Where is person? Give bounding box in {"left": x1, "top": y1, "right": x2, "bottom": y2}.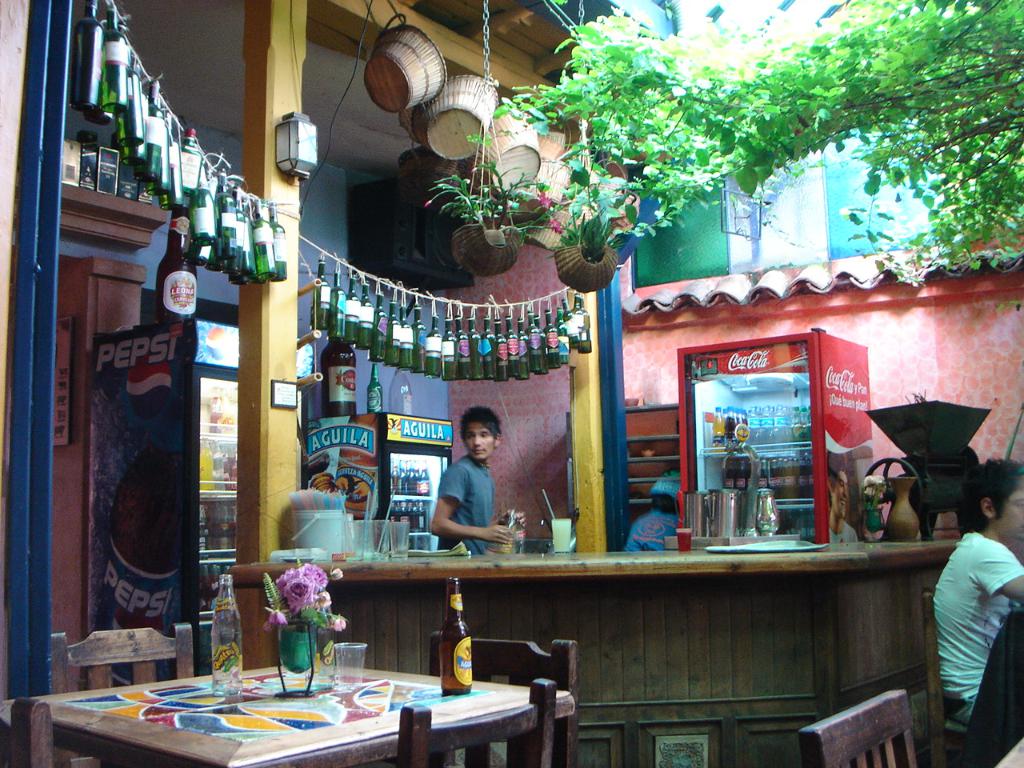
{"left": 618, "top": 474, "right": 690, "bottom": 553}.
